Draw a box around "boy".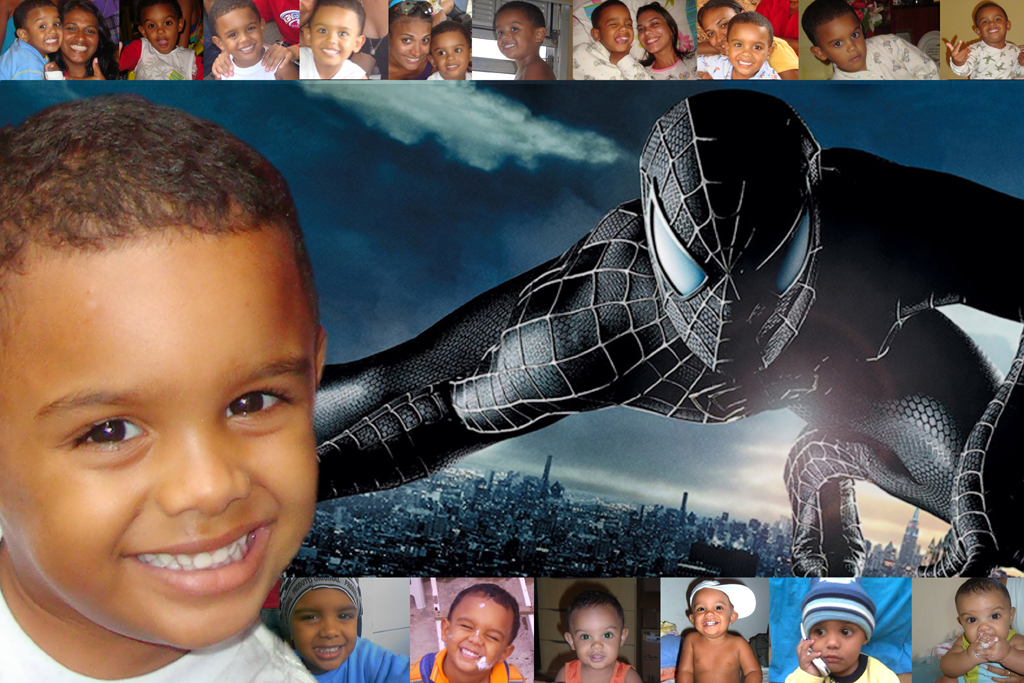
x1=695, y1=13, x2=781, y2=79.
